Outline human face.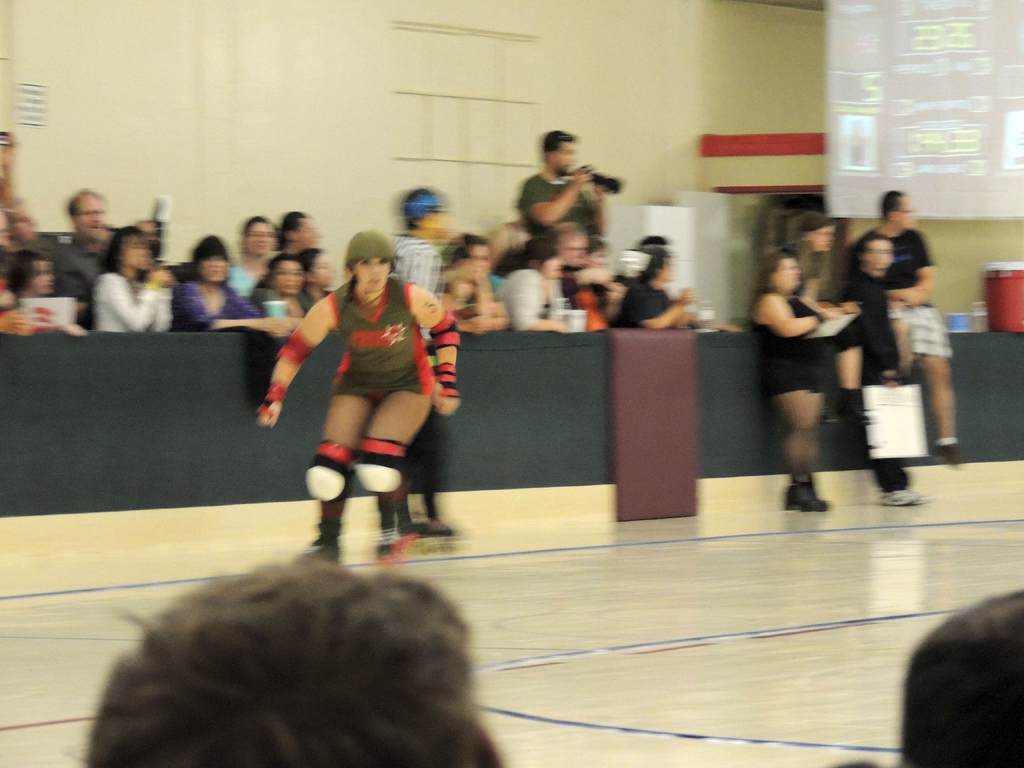
Outline: <box>657,255,674,283</box>.
